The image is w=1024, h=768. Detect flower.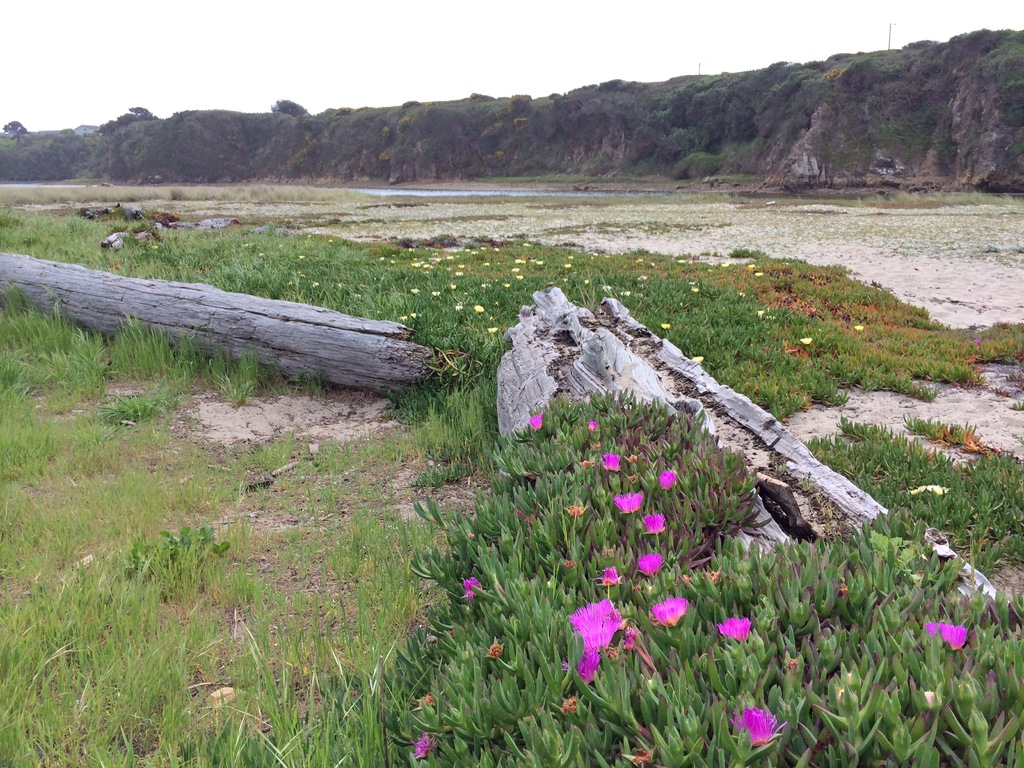
Detection: locate(411, 310, 419, 319).
